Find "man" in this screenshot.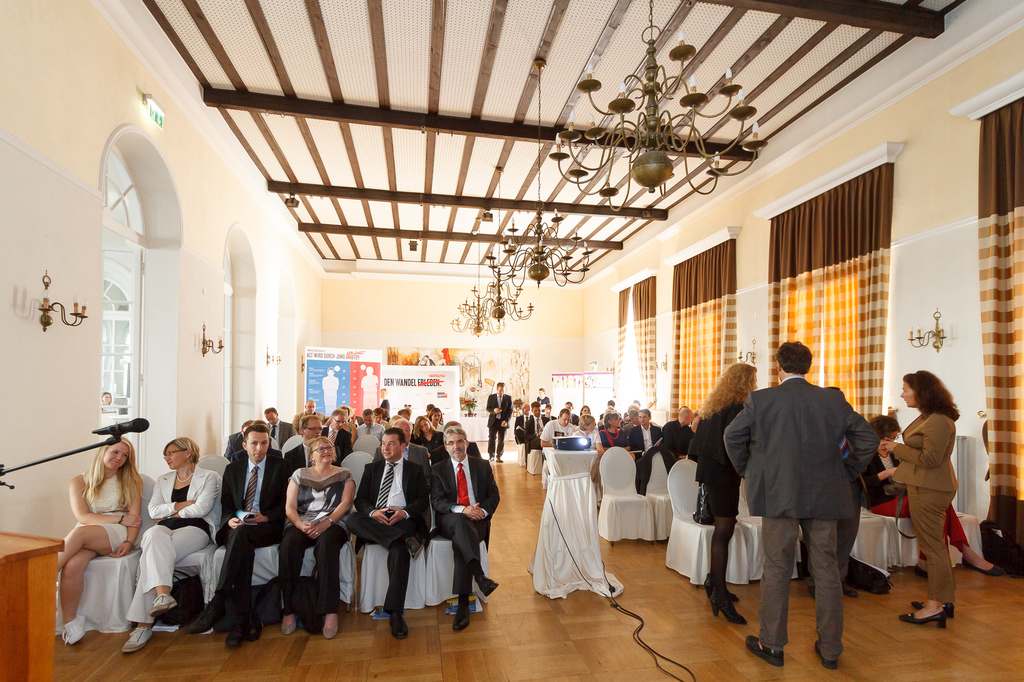
The bounding box for "man" is detection(652, 400, 696, 468).
